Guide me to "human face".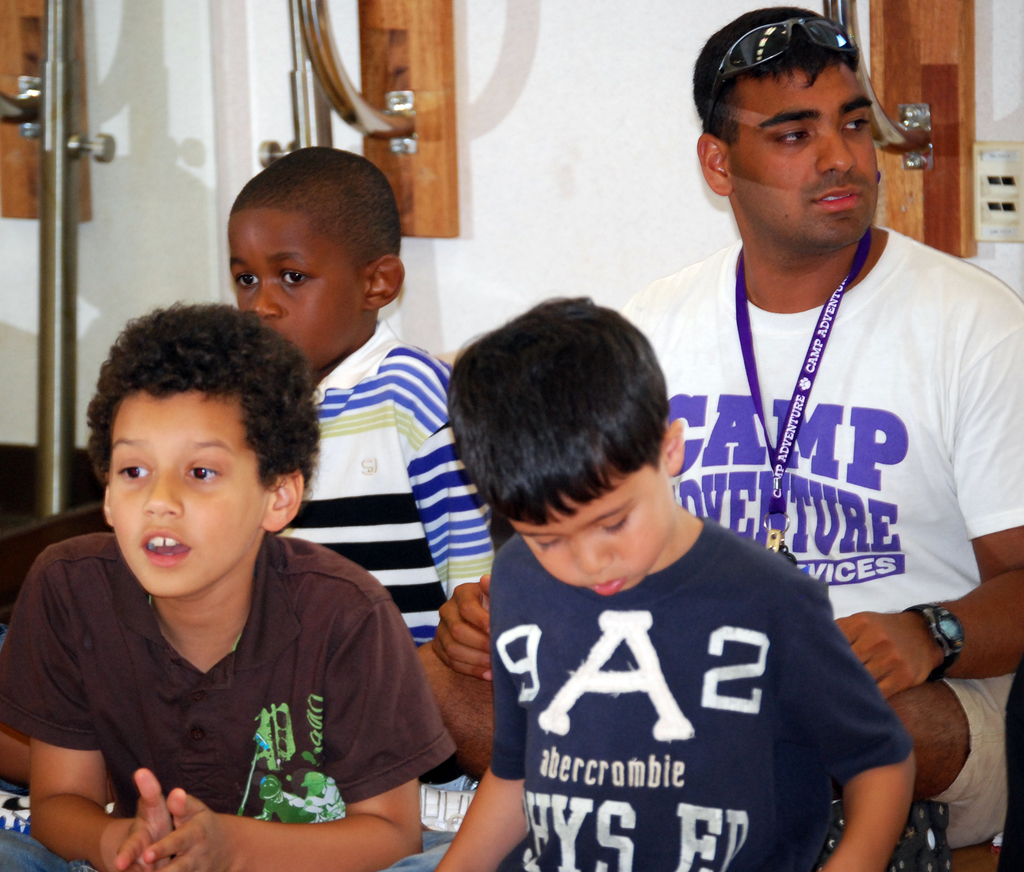
Guidance: left=506, top=456, right=675, bottom=592.
